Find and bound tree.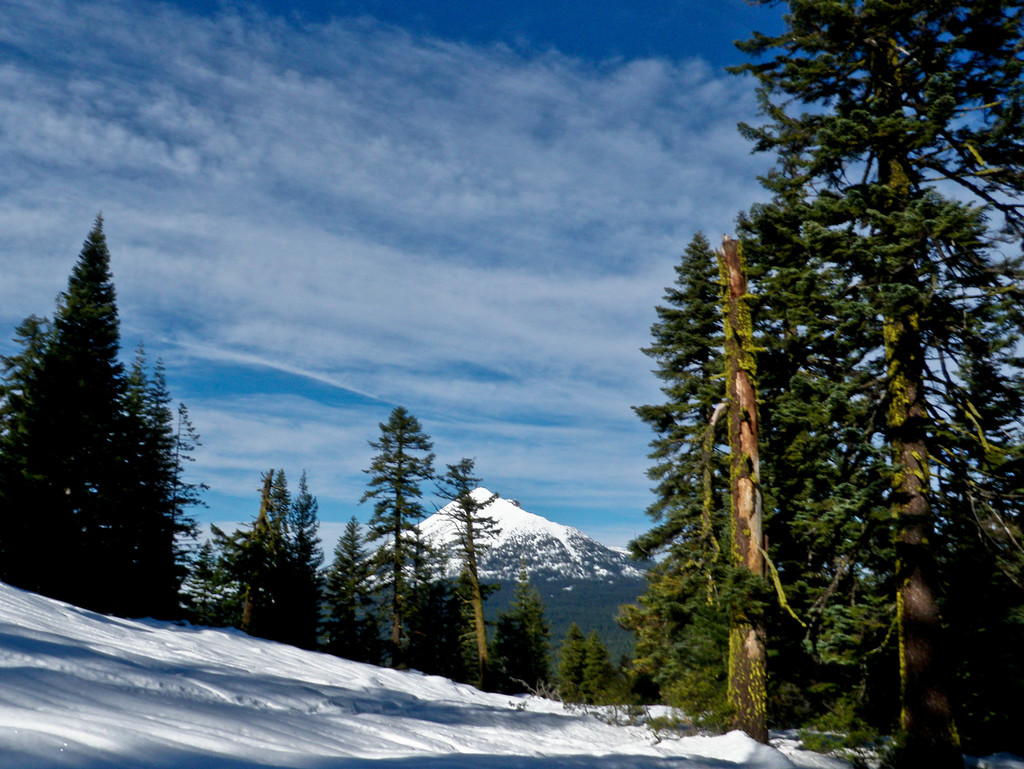
Bound: x1=318, y1=509, x2=386, y2=668.
